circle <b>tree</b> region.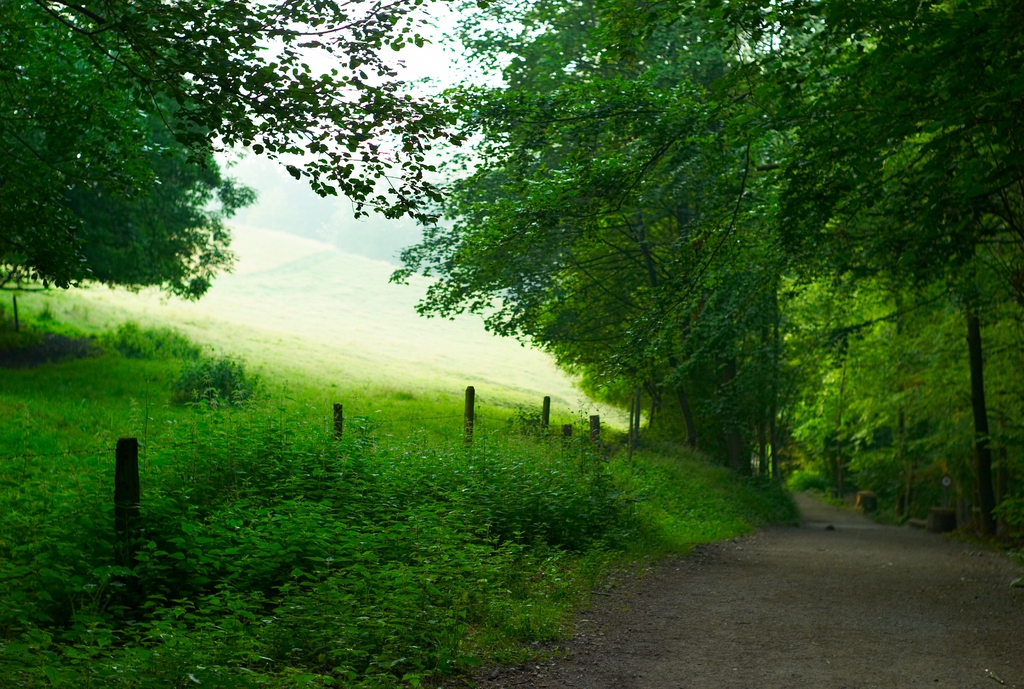
Region: (left=0, top=0, right=255, bottom=296).
